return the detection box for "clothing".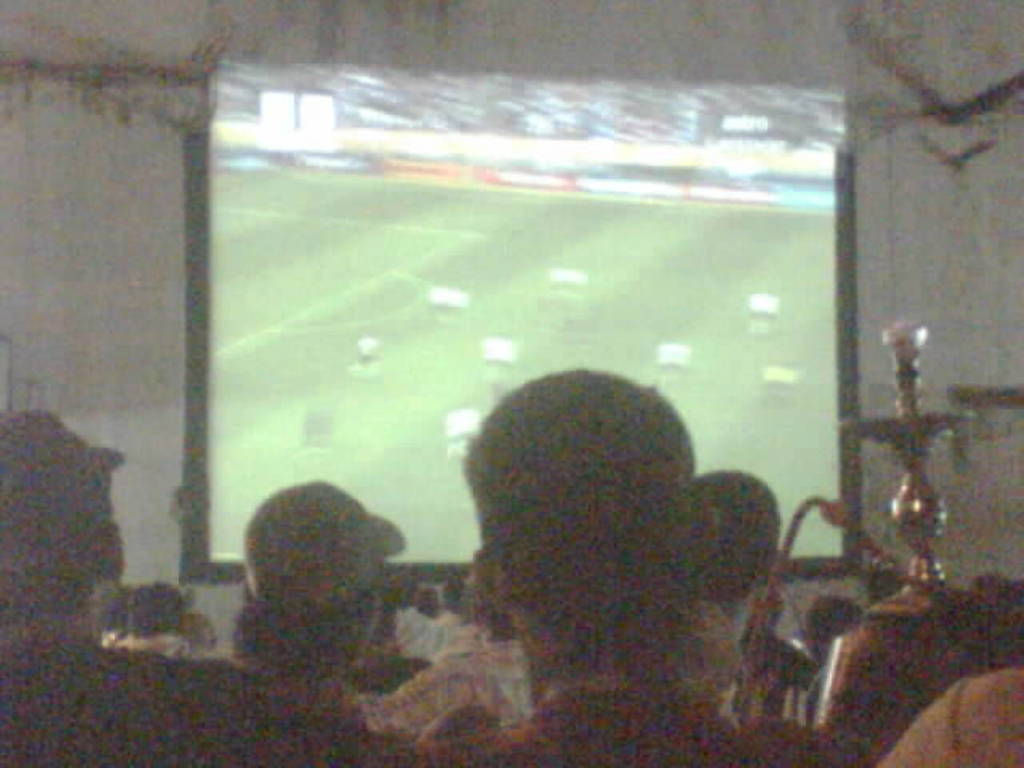
x1=407 y1=669 x2=852 y2=767.
